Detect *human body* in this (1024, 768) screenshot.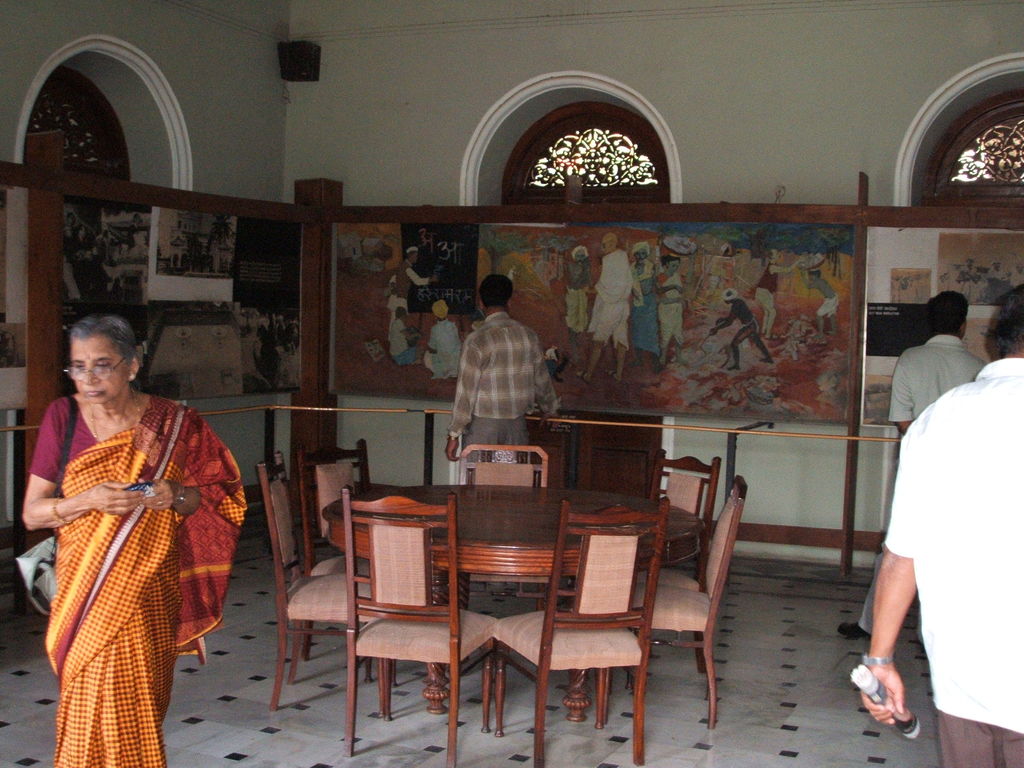
Detection: detection(8, 310, 232, 767).
